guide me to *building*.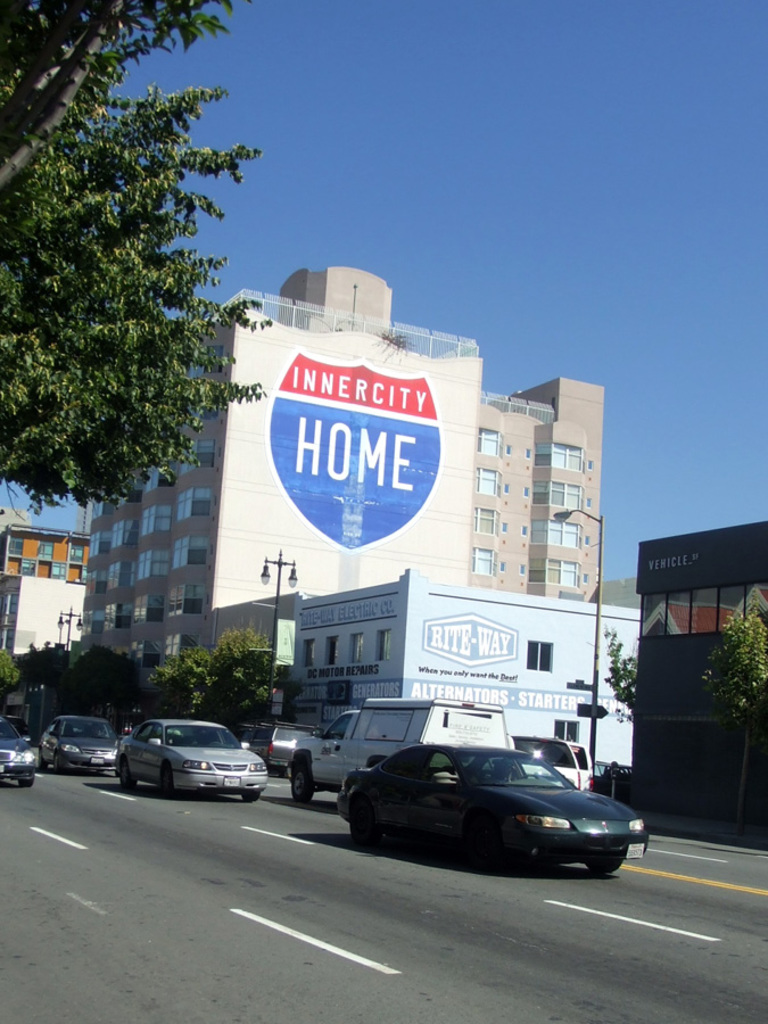
Guidance: (0,576,90,656).
